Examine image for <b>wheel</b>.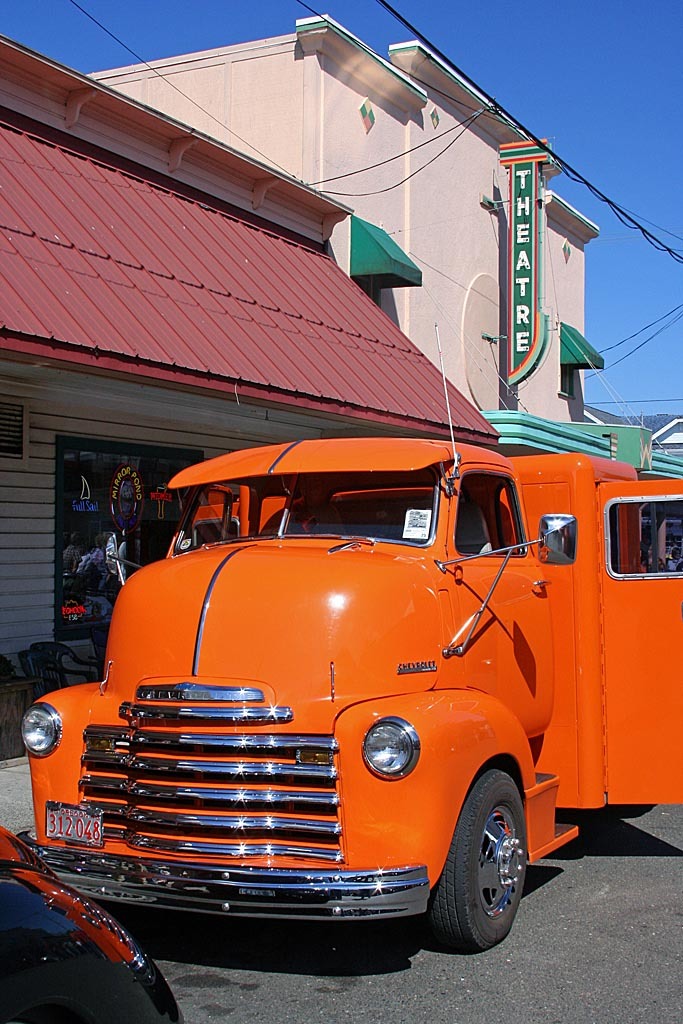
Examination result: region(409, 771, 537, 959).
